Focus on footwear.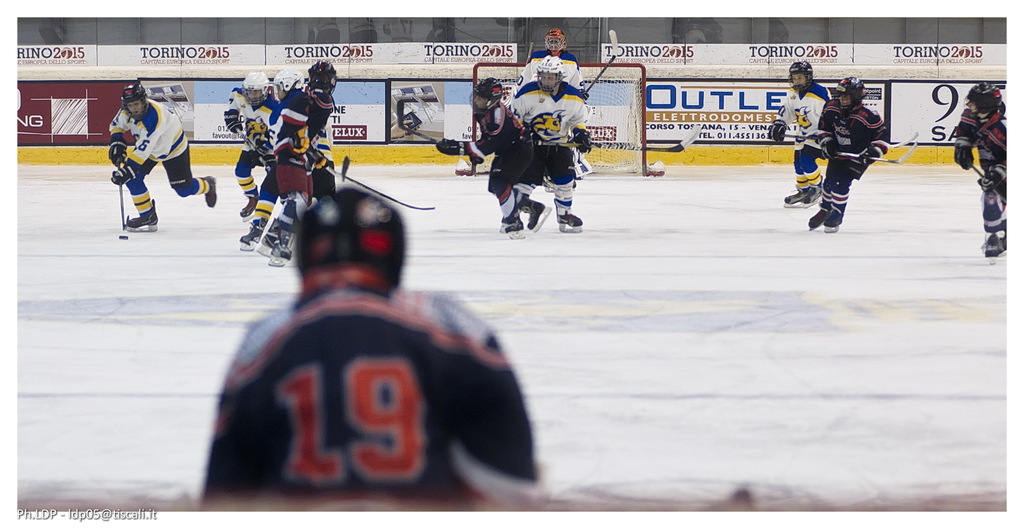
Focused at <region>808, 204, 825, 225</region>.
